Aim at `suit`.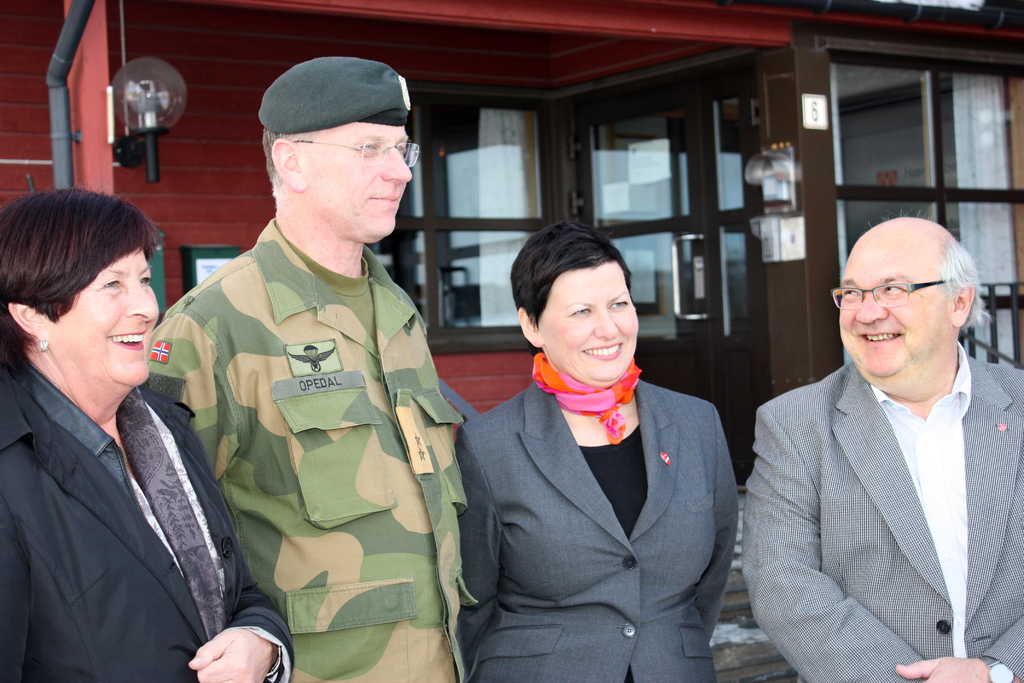
Aimed at x1=451 y1=375 x2=745 y2=682.
